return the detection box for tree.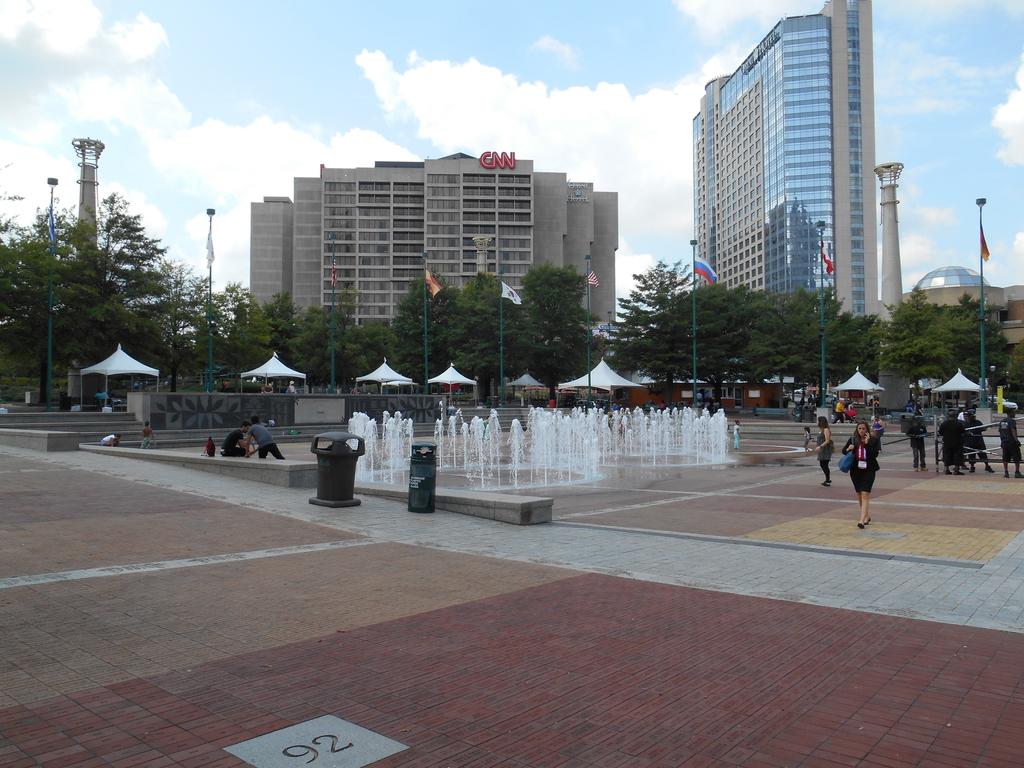
Rect(861, 283, 982, 390).
